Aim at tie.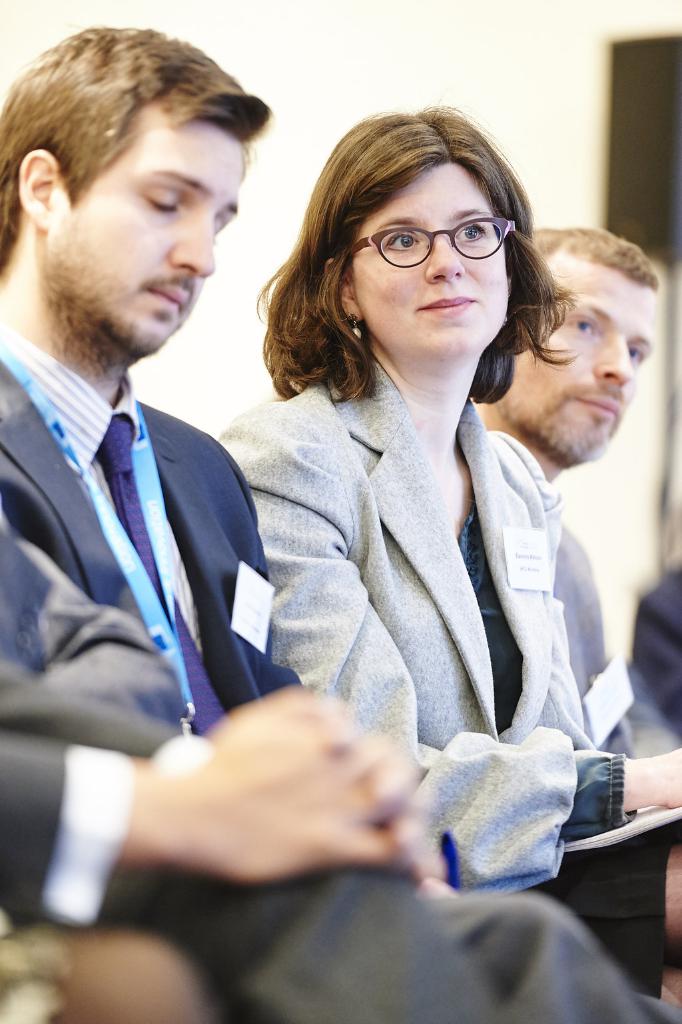
Aimed at Rect(99, 417, 230, 742).
